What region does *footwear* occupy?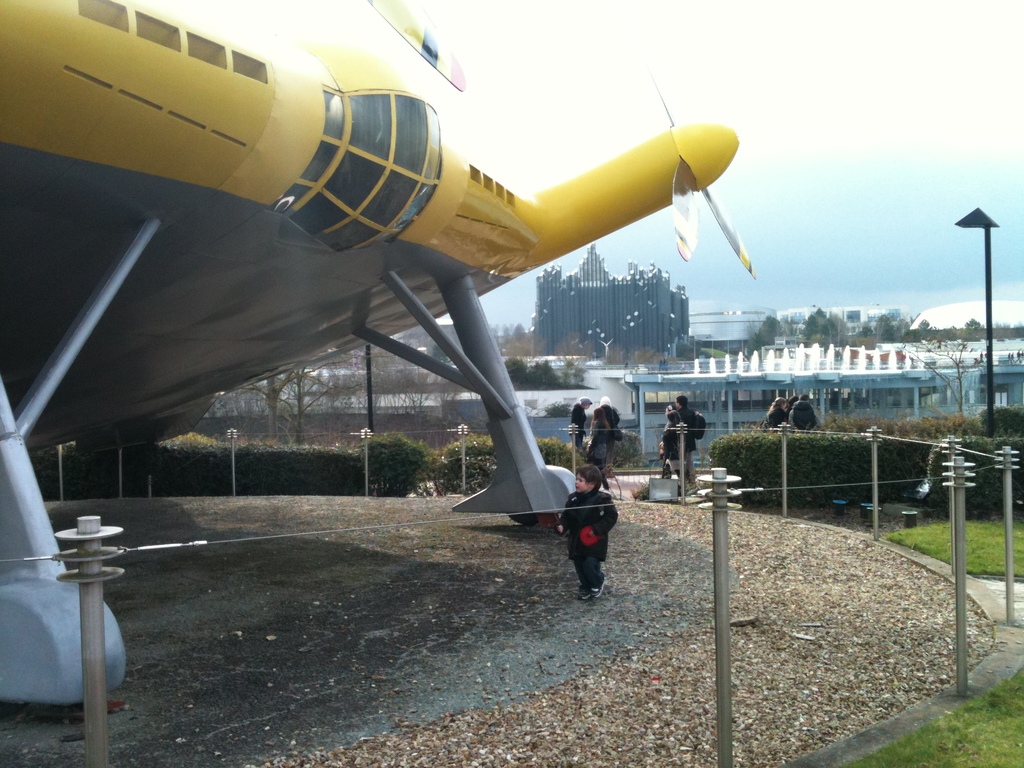
x1=589, y1=572, x2=609, y2=597.
